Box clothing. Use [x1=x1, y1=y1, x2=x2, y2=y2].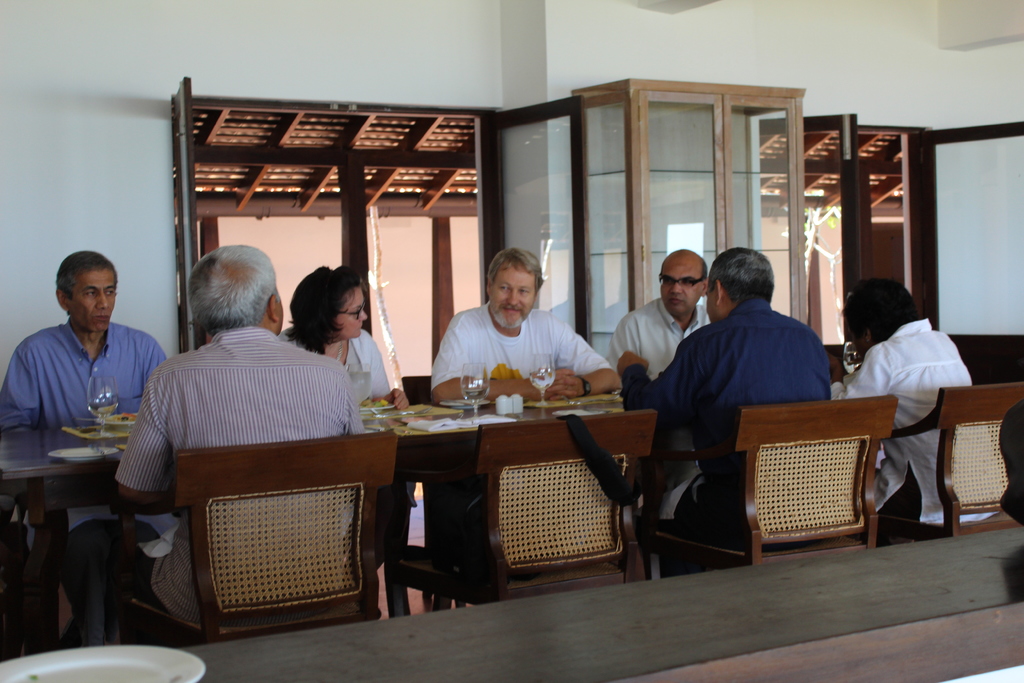
[x1=609, y1=295, x2=704, y2=364].
